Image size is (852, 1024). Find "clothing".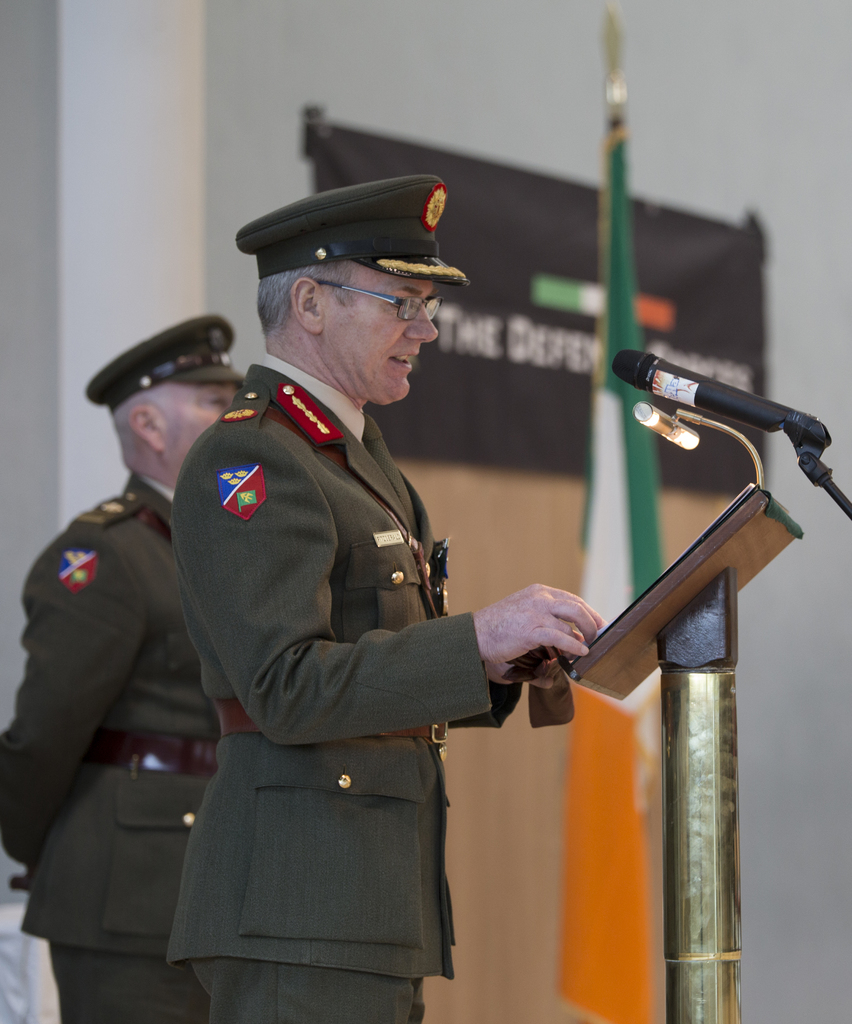
left=165, top=351, right=457, bottom=1023.
